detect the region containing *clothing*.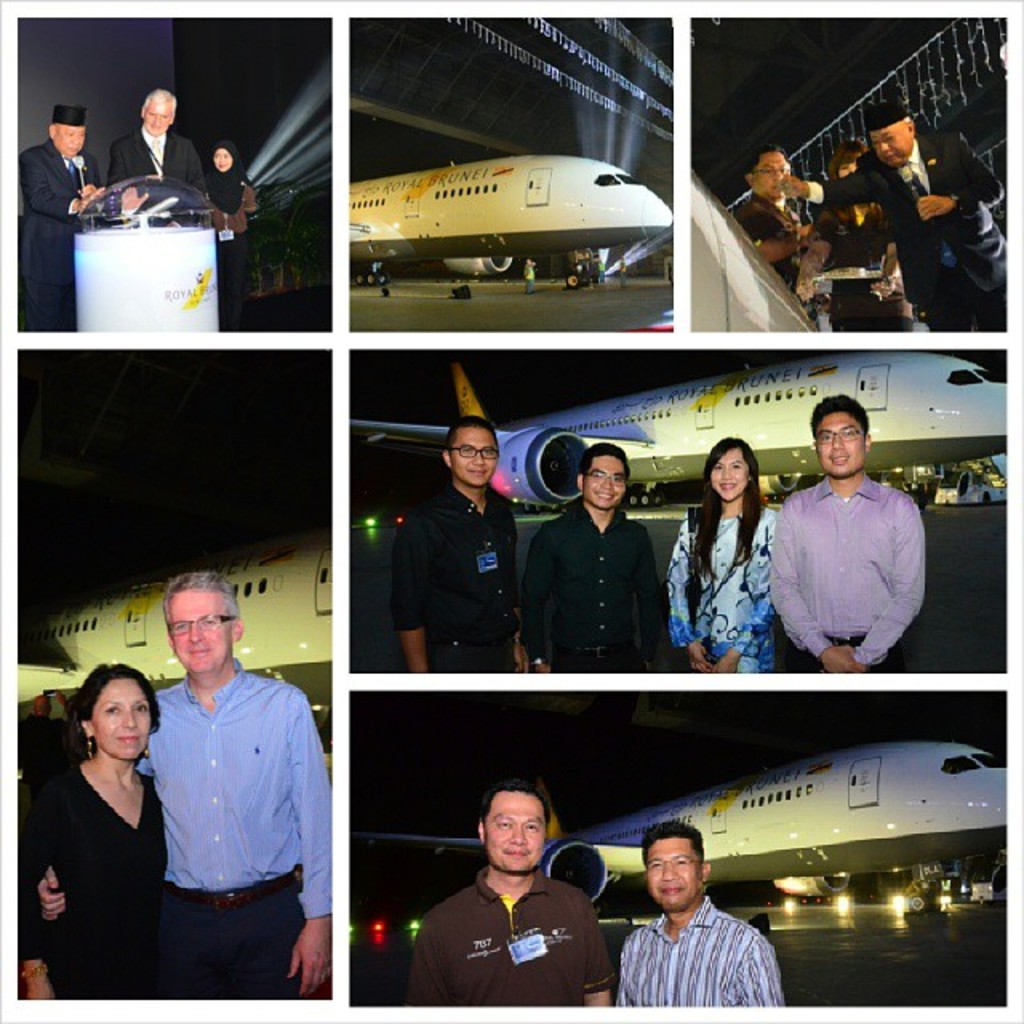
l=758, t=480, r=933, b=666.
